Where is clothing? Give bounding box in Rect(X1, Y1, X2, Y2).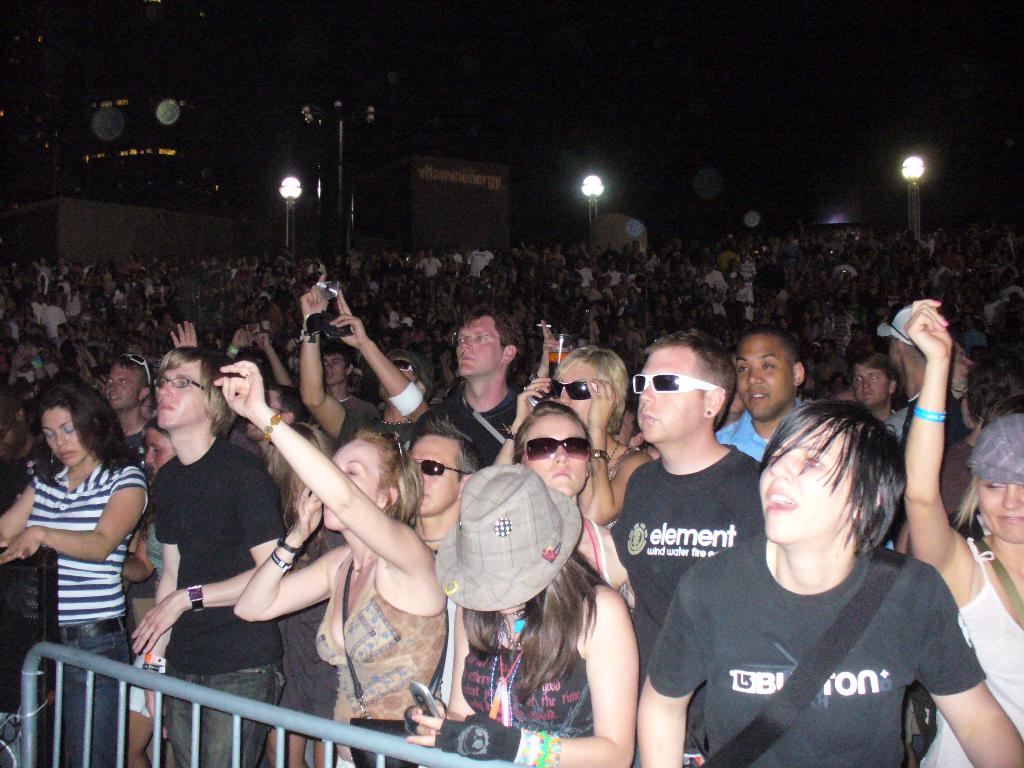
Rect(611, 441, 764, 767).
